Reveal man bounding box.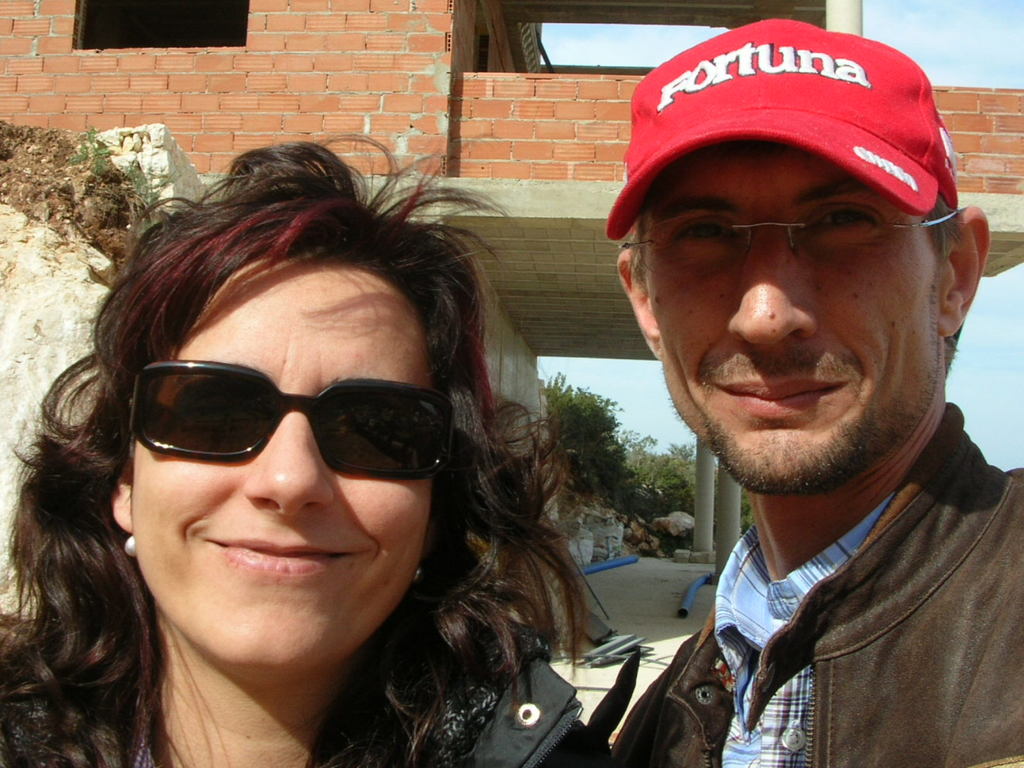
Revealed: bbox=[556, 27, 1023, 767].
